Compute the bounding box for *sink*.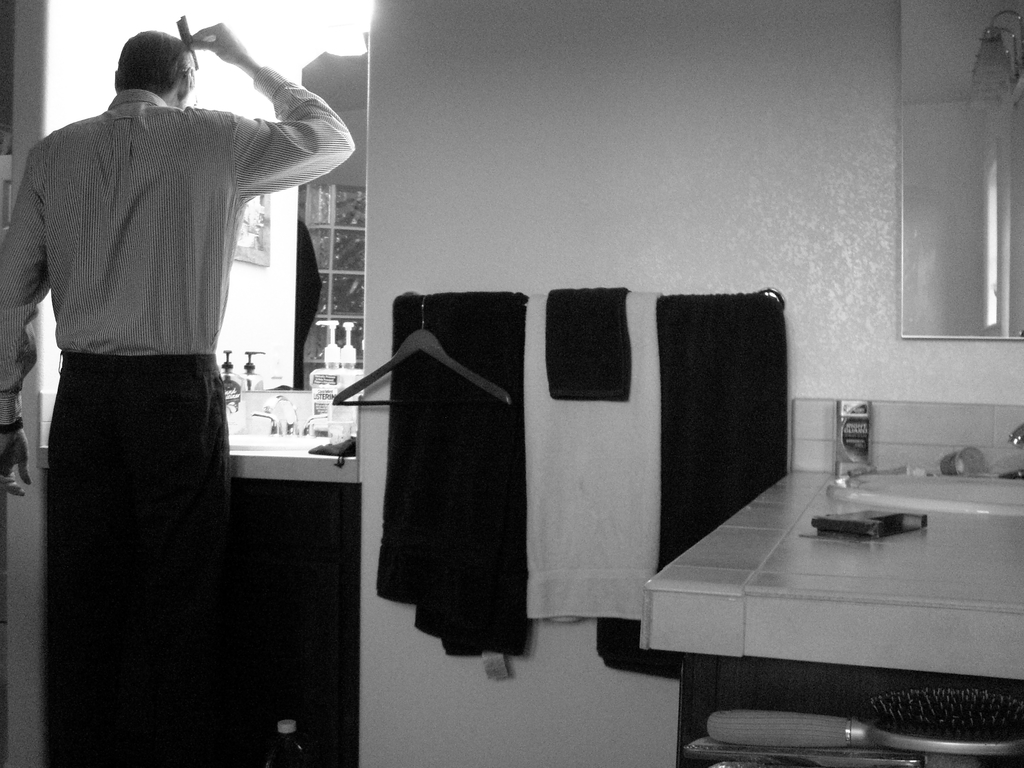
(826, 426, 1023, 518).
